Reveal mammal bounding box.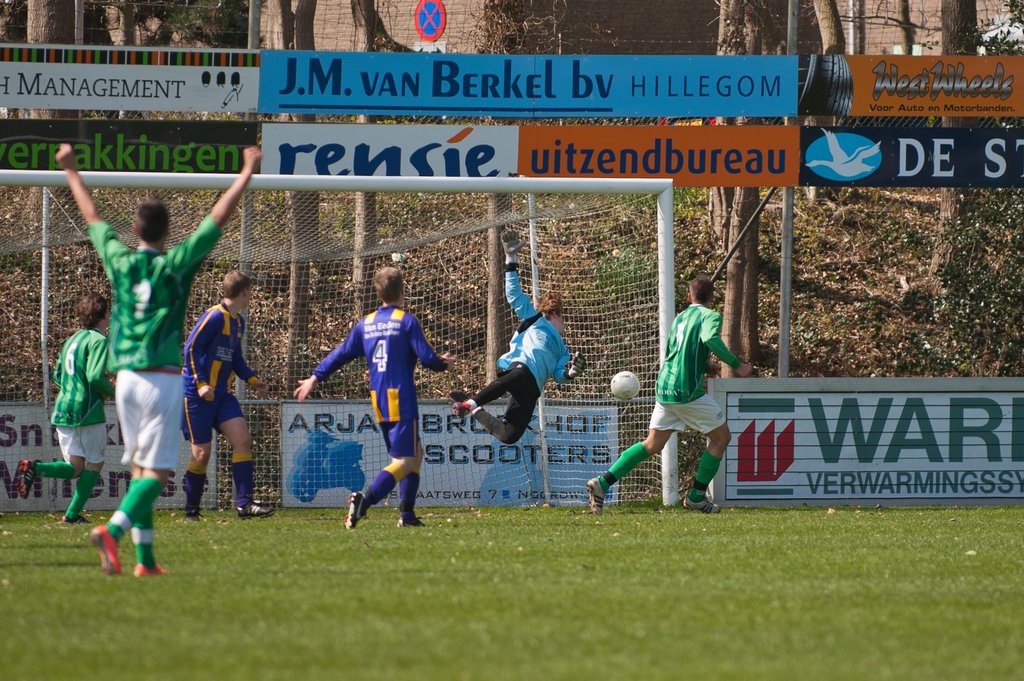
Revealed: [x1=176, y1=269, x2=275, y2=522].
